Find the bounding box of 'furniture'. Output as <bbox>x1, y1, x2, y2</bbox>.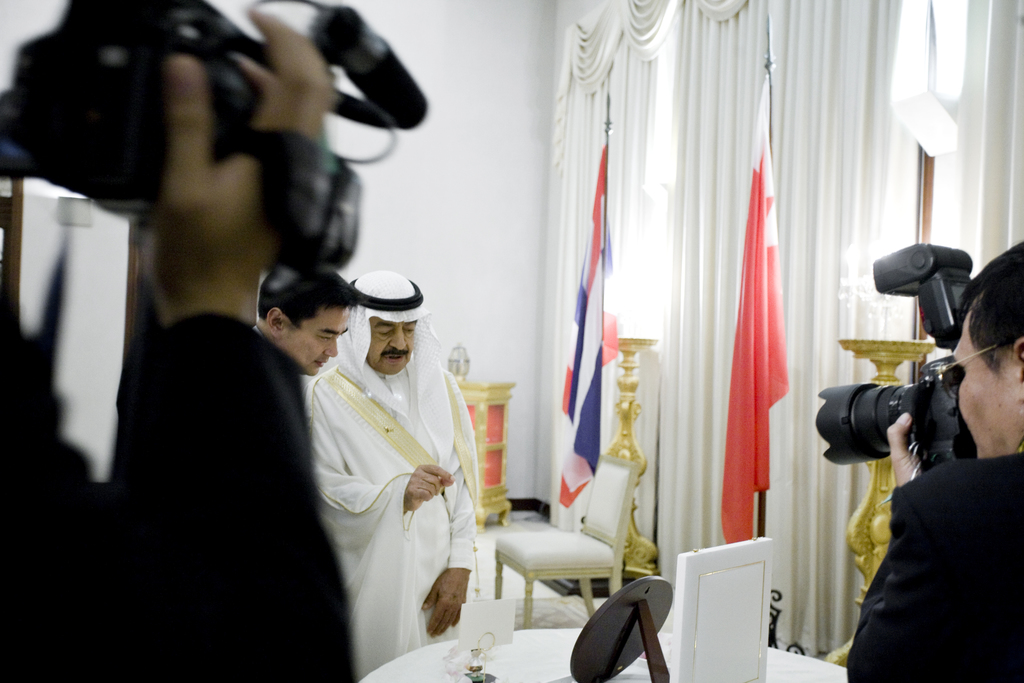
<bbox>356, 625, 857, 682</bbox>.
